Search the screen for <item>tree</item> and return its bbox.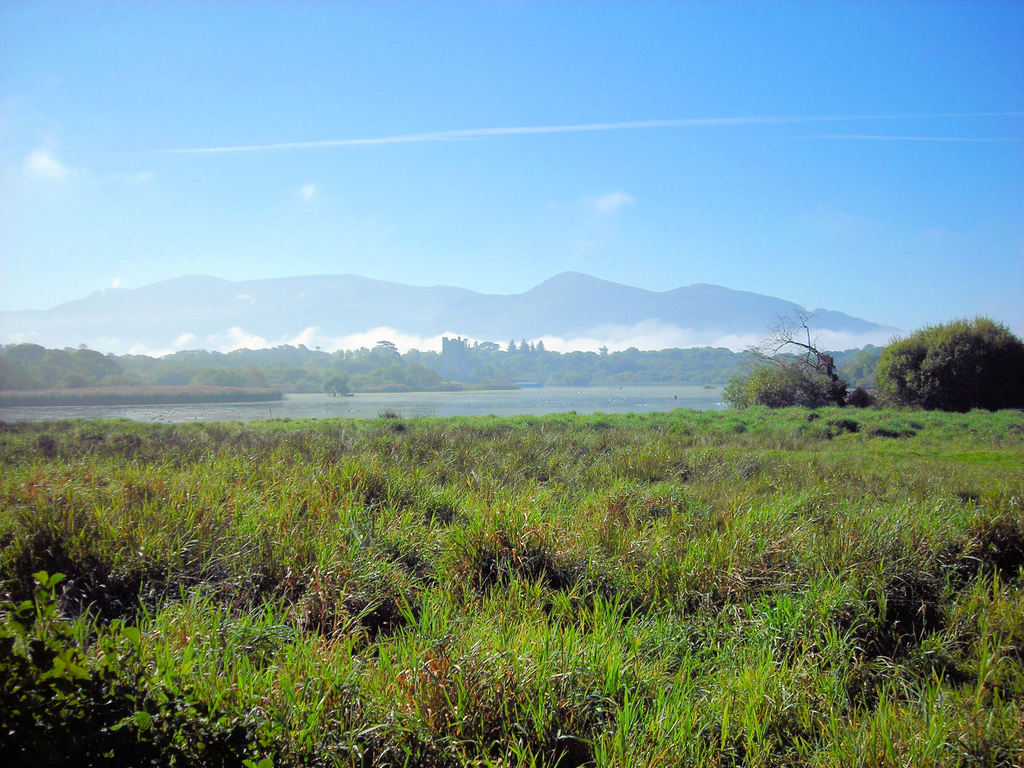
Found: <box>0,341,57,380</box>.
